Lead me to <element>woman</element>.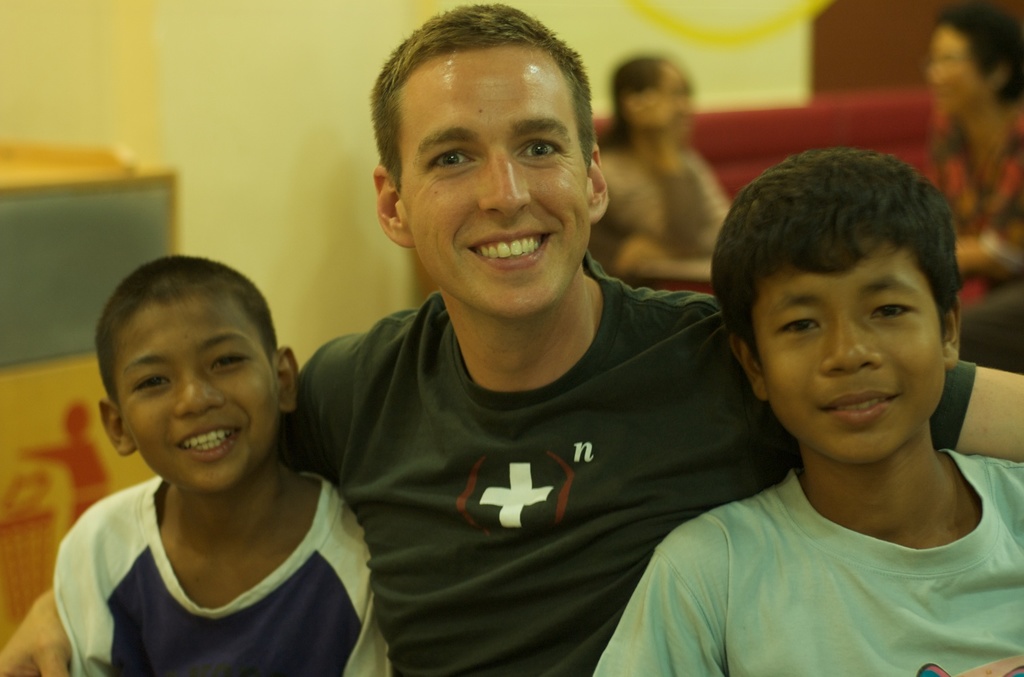
Lead to 912 0 1023 314.
